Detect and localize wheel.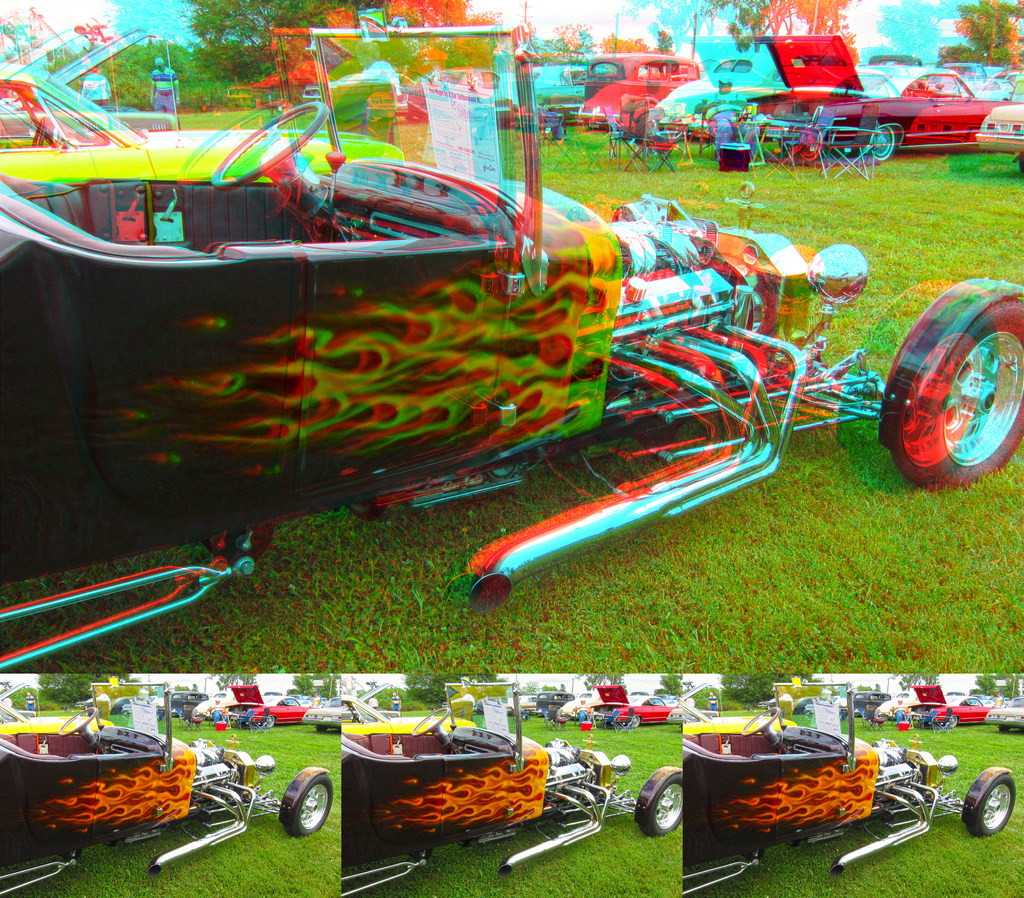
Localized at left=888, top=292, right=1023, bottom=492.
